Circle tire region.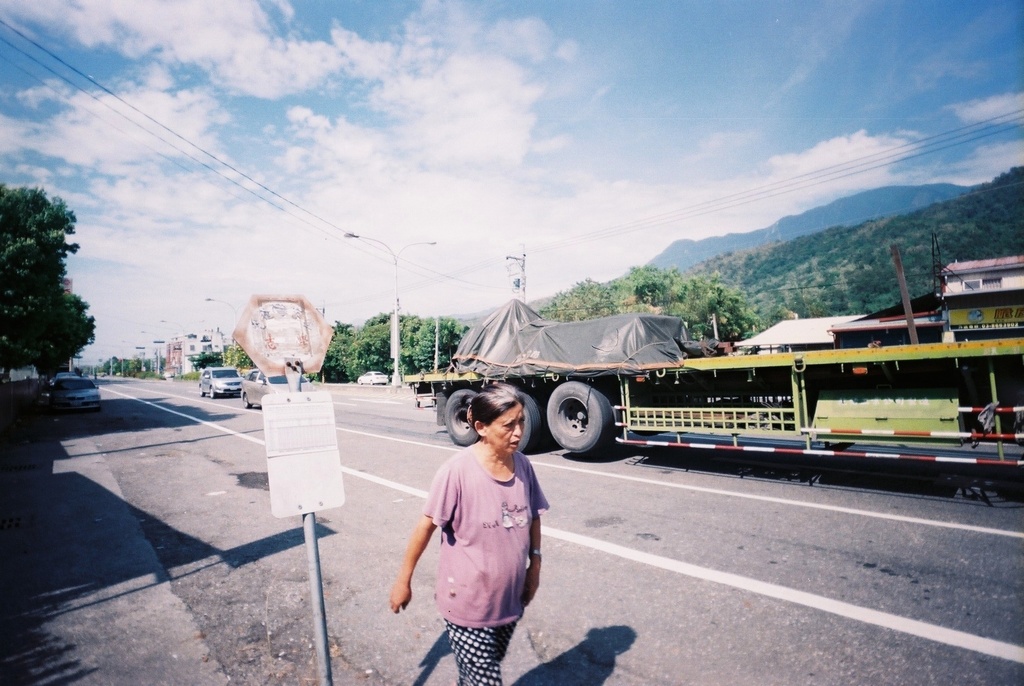
Region: (195,385,206,396).
